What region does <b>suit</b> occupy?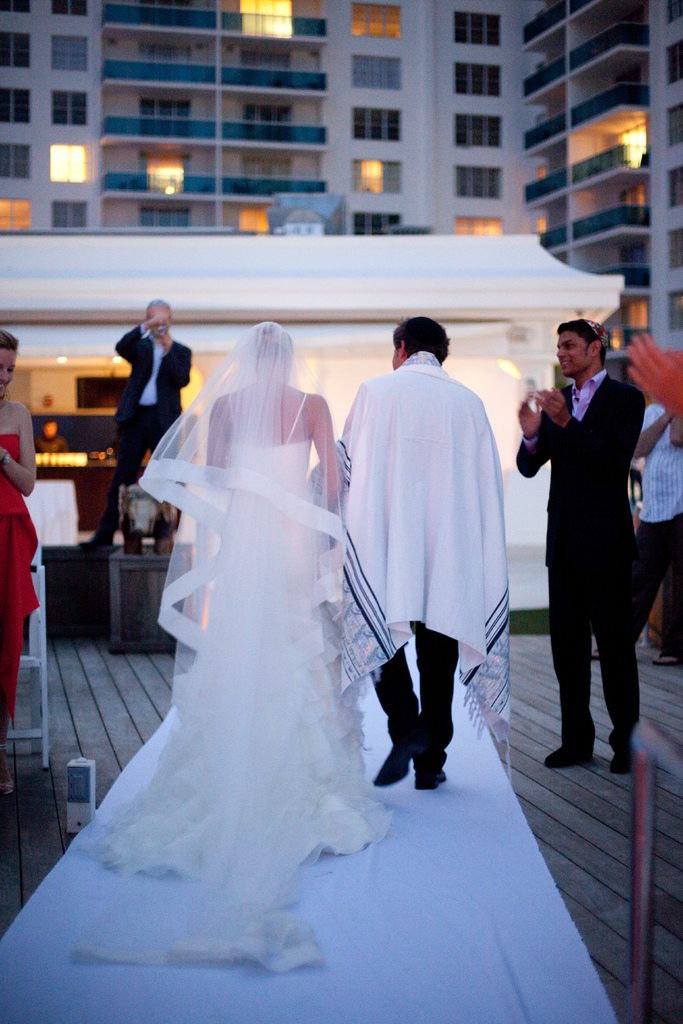
523,316,661,780.
